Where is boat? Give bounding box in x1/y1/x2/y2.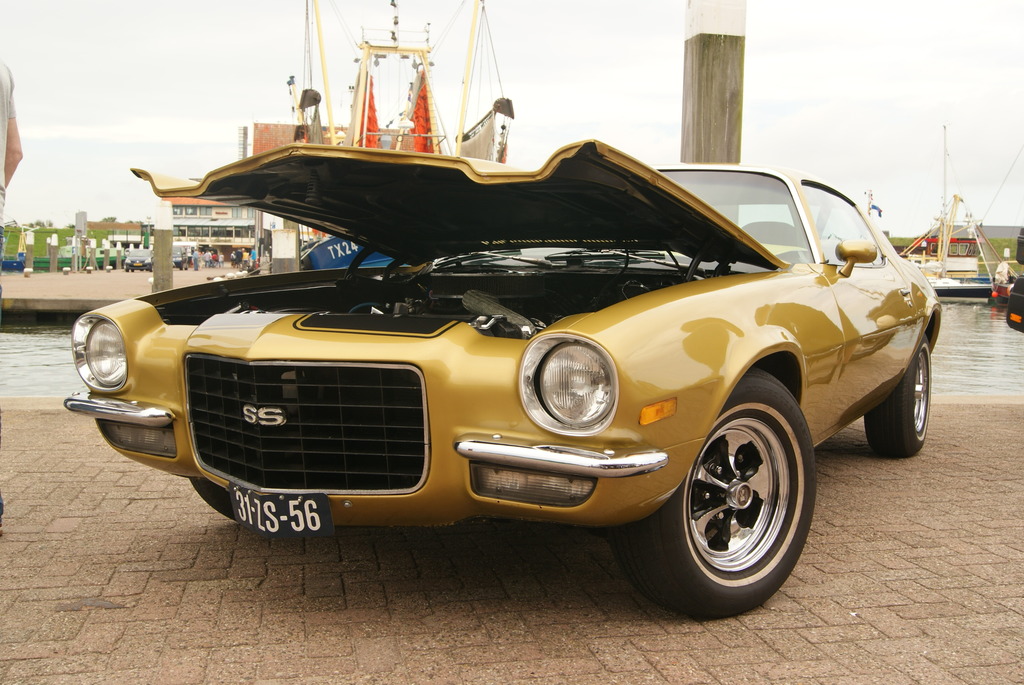
901/194/1002/293.
